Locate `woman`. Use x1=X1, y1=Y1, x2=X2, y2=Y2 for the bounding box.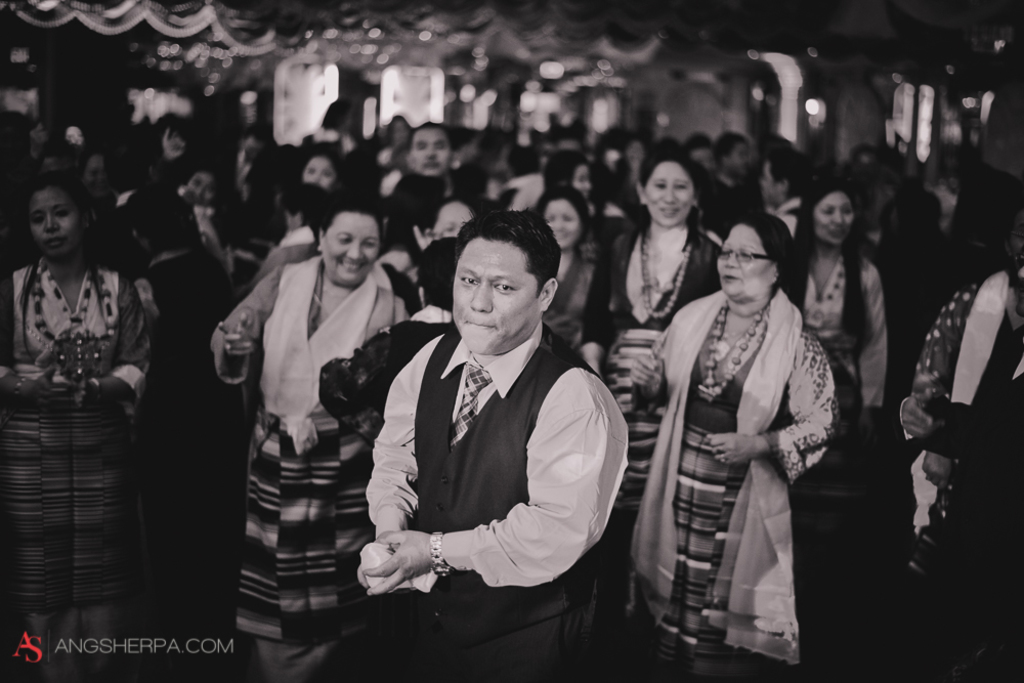
x1=211, y1=186, x2=418, y2=675.
